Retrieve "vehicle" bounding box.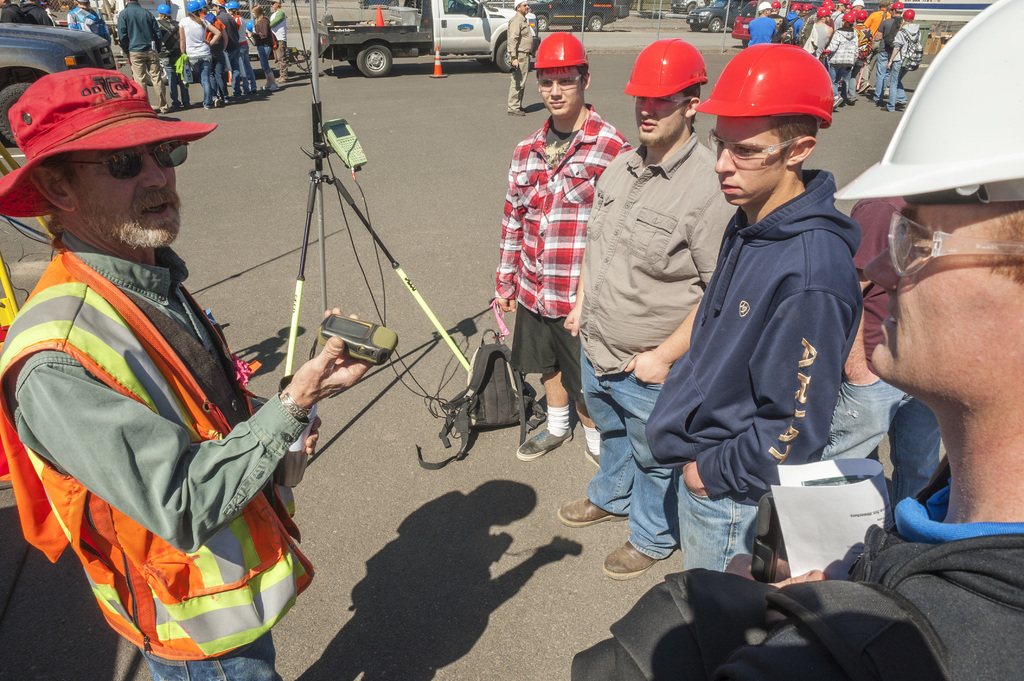
Bounding box: <region>307, 10, 531, 79</region>.
